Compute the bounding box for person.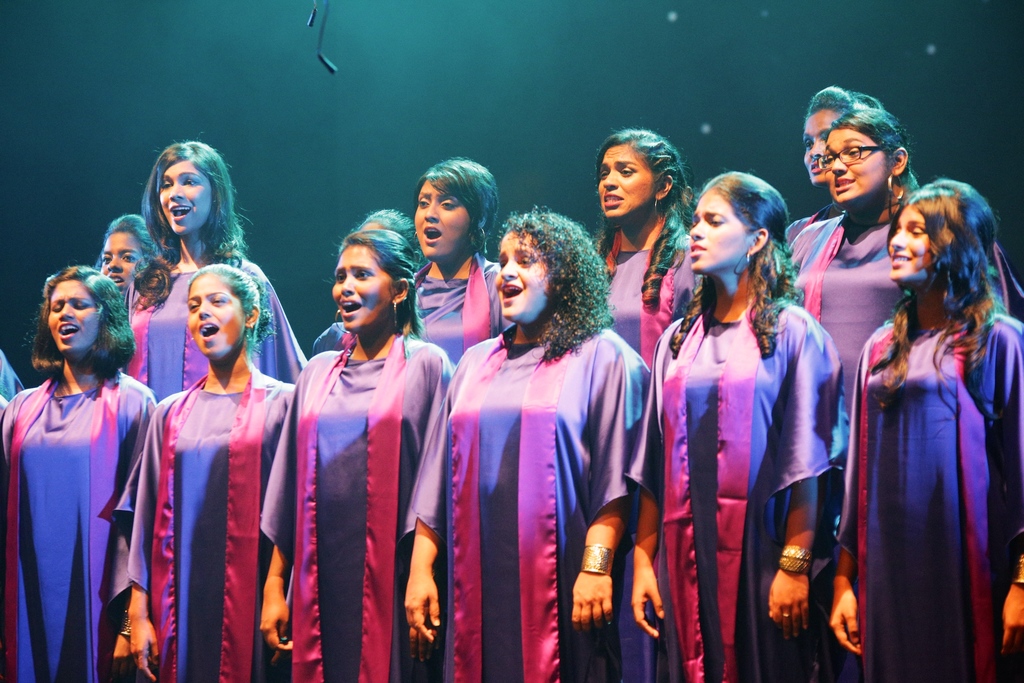
left=780, top=81, right=883, bottom=266.
